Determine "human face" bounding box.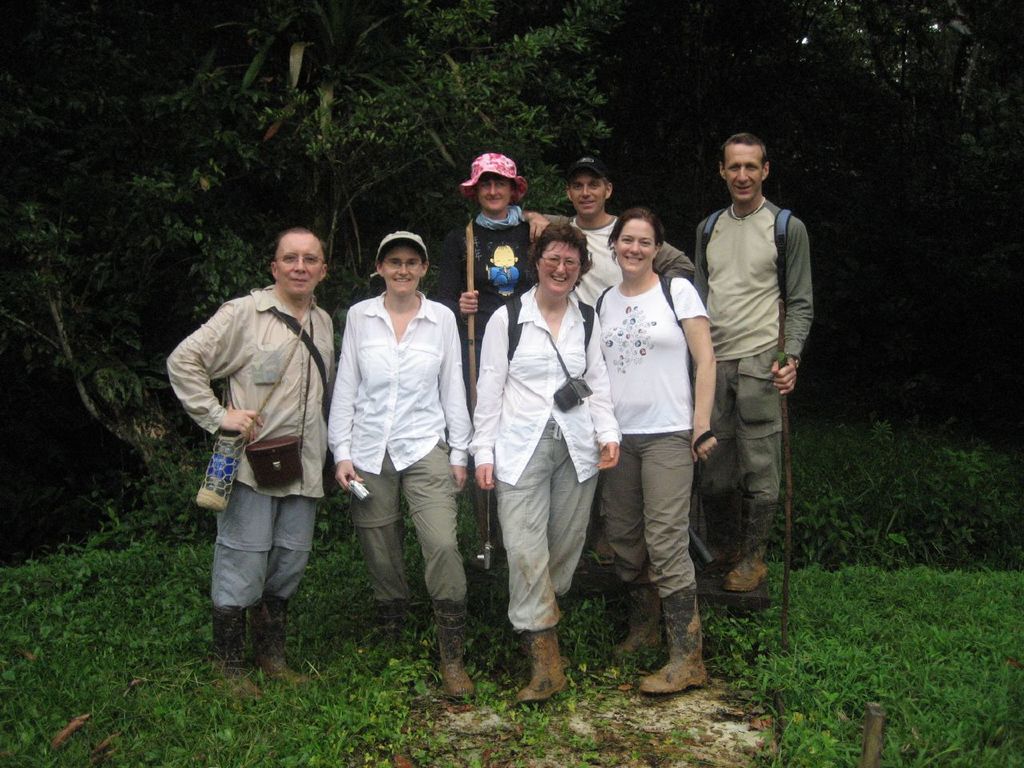
Determined: [left=534, top=238, right=588, bottom=288].
